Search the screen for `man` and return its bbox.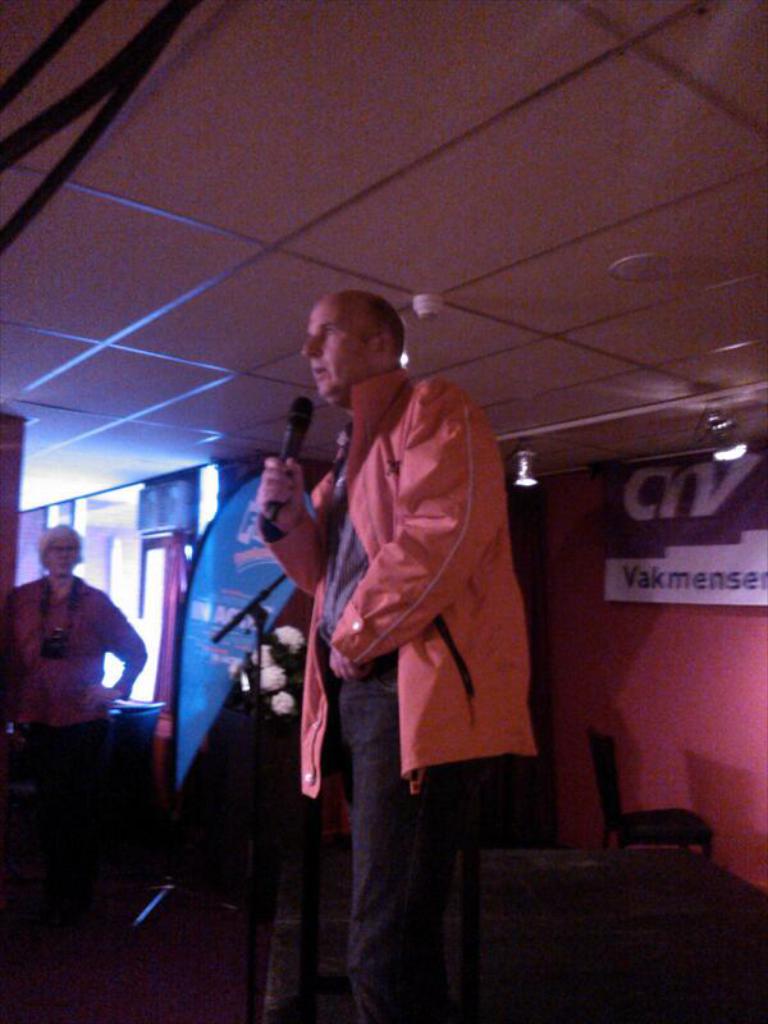
Found: select_region(288, 224, 547, 1023).
